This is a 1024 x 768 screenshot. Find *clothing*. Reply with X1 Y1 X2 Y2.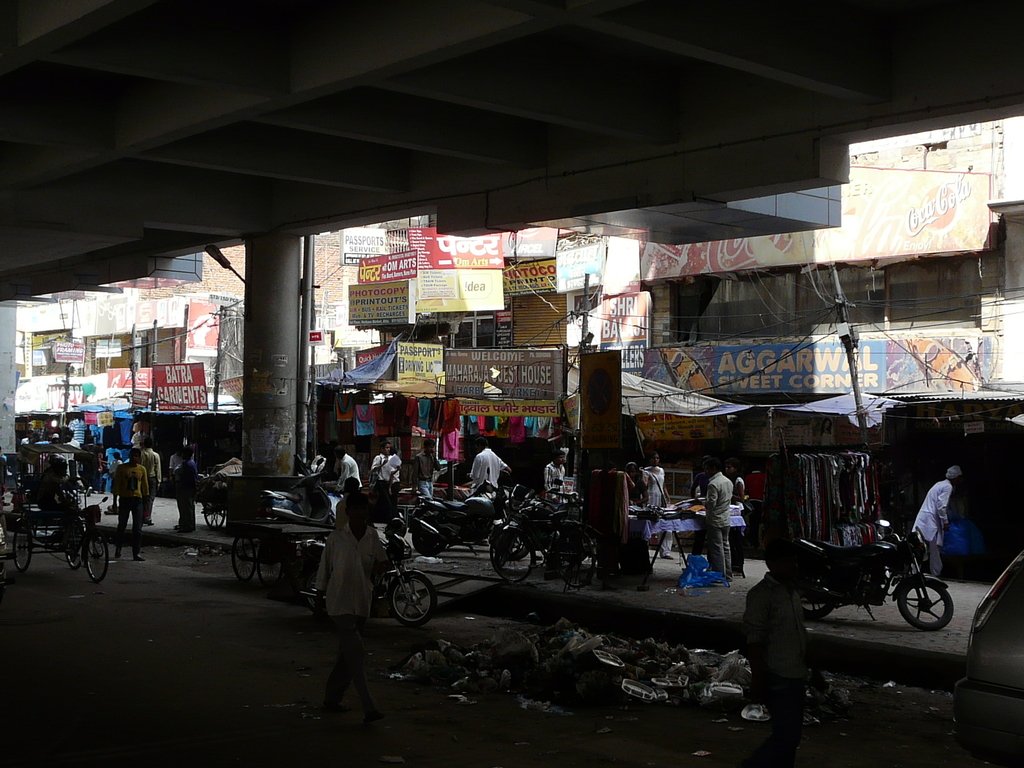
590 467 628 580.
